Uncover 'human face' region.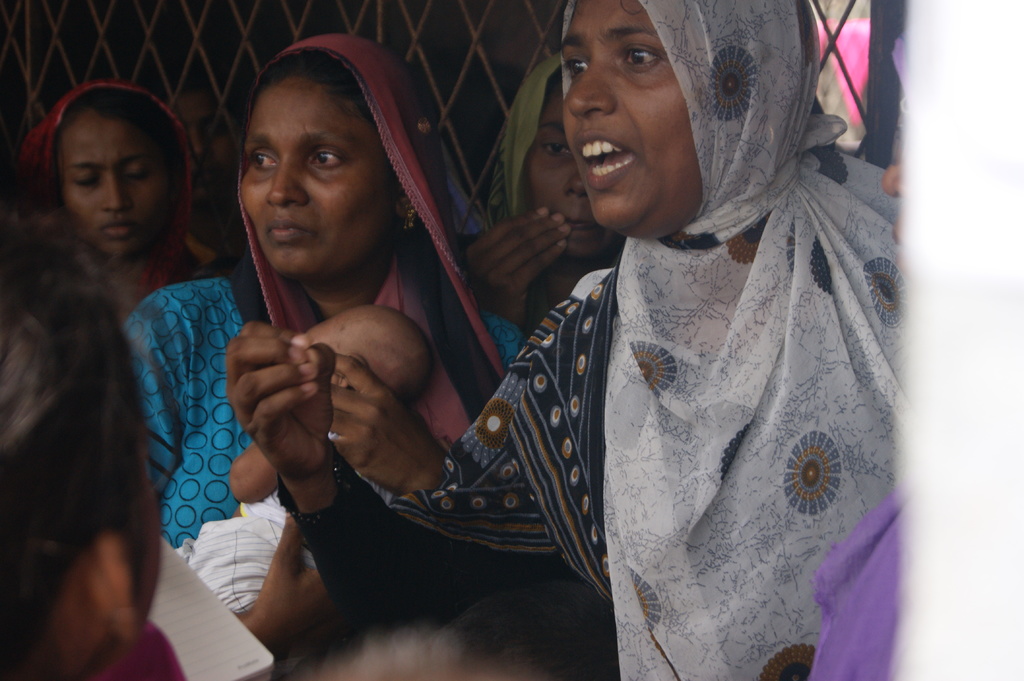
Uncovered: locate(238, 79, 383, 277).
